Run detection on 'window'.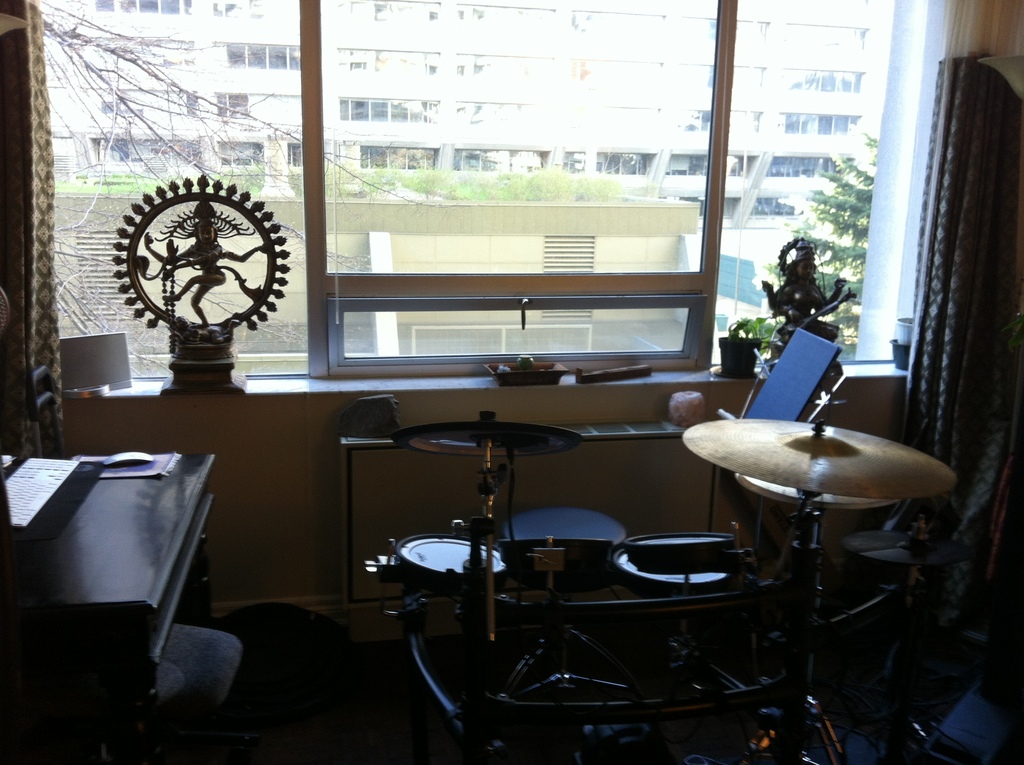
Result: rect(762, 159, 851, 177).
